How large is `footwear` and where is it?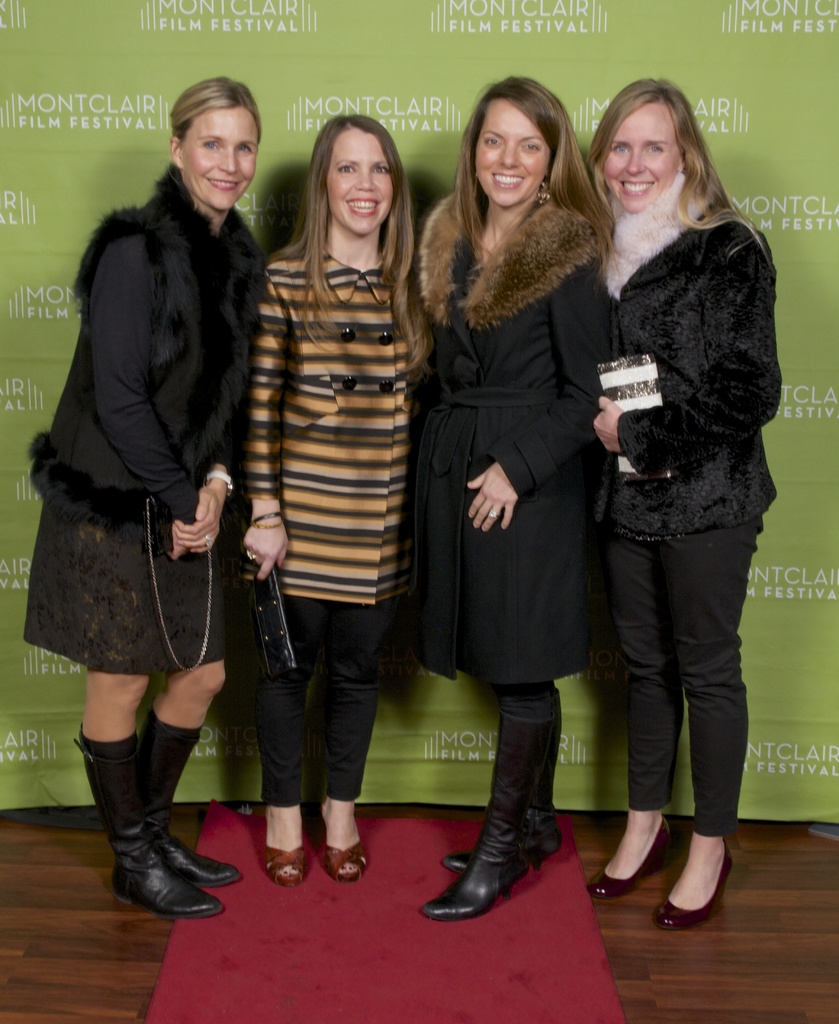
Bounding box: bbox(266, 848, 309, 890).
